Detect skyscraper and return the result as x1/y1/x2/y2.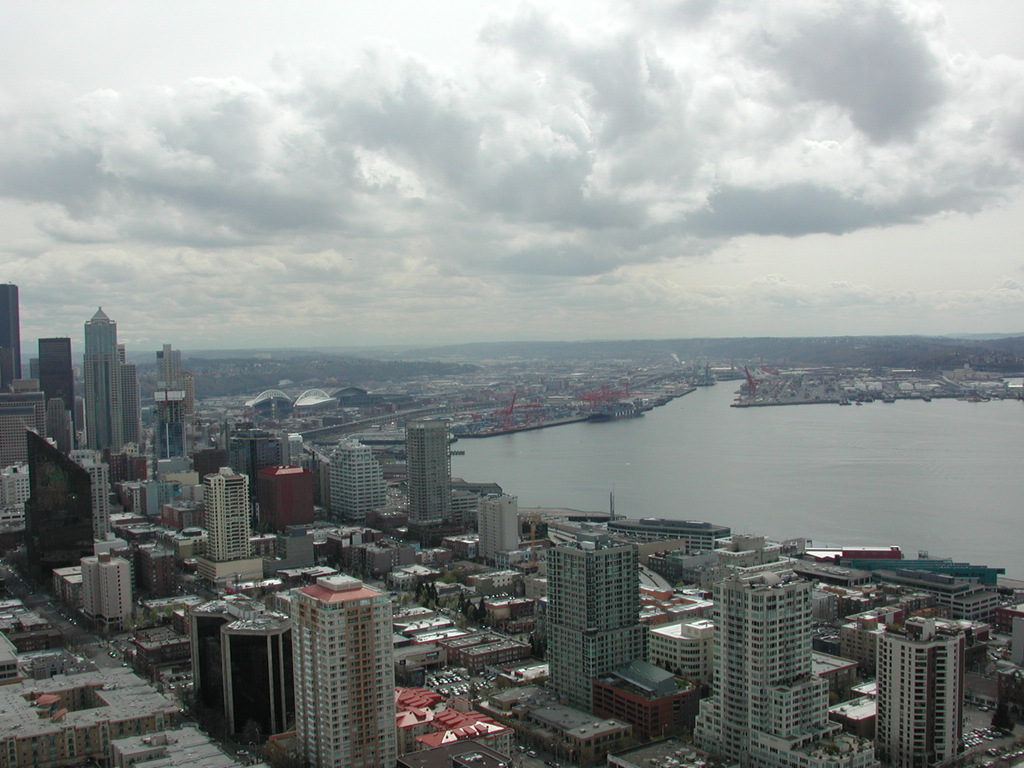
151/335/210/439.
